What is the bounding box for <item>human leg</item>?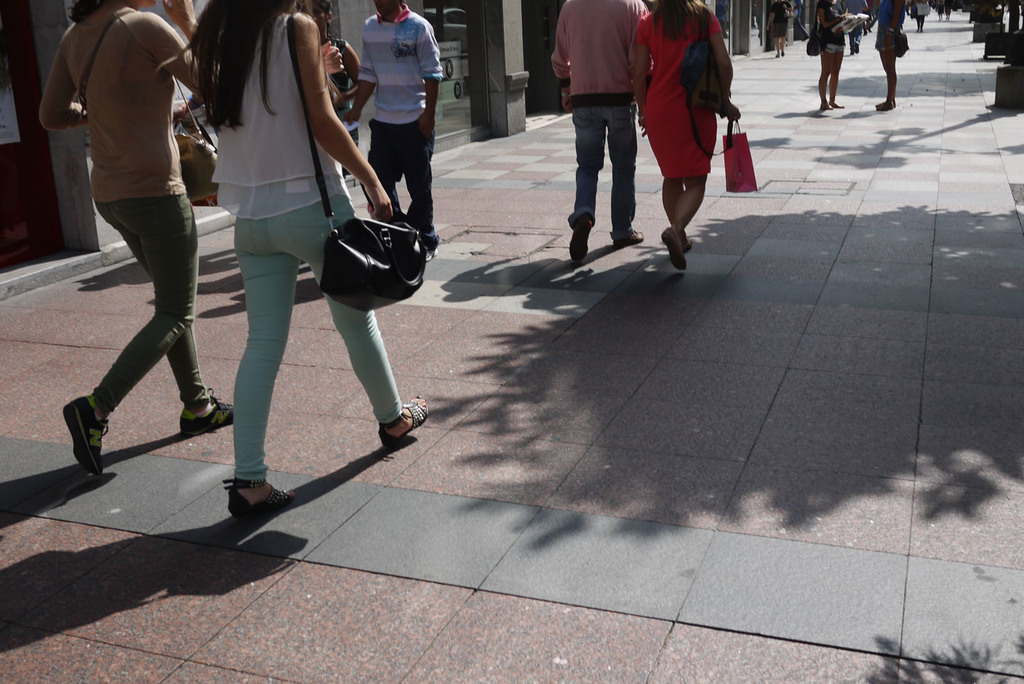
<bbox>876, 51, 896, 107</bbox>.
